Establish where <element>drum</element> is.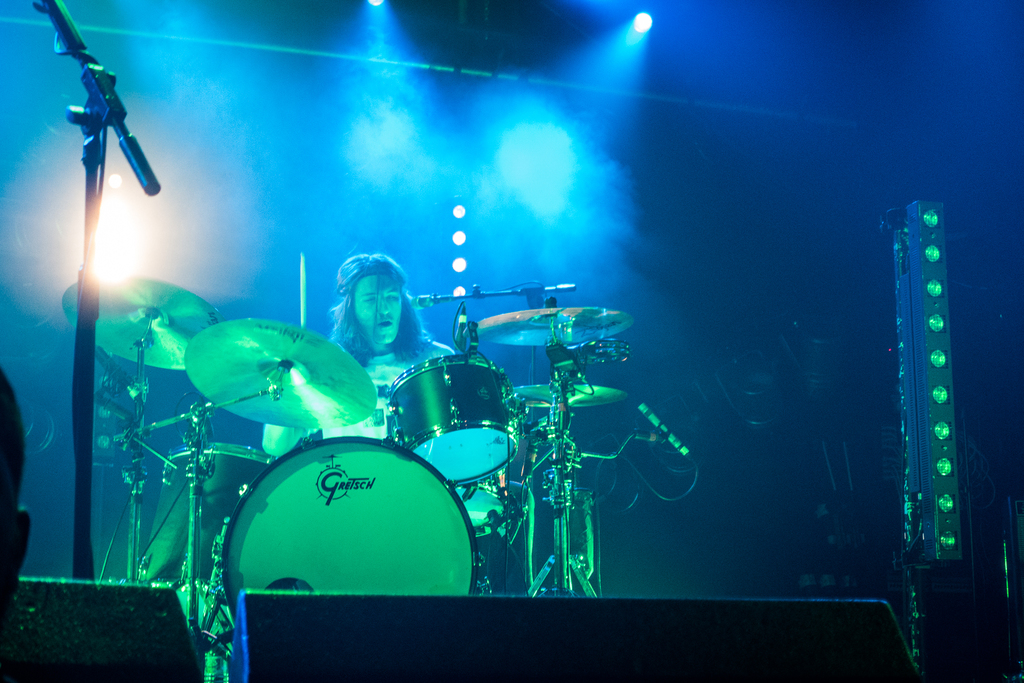
Established at x1=137, y1=444, x2=278, y2=583.
